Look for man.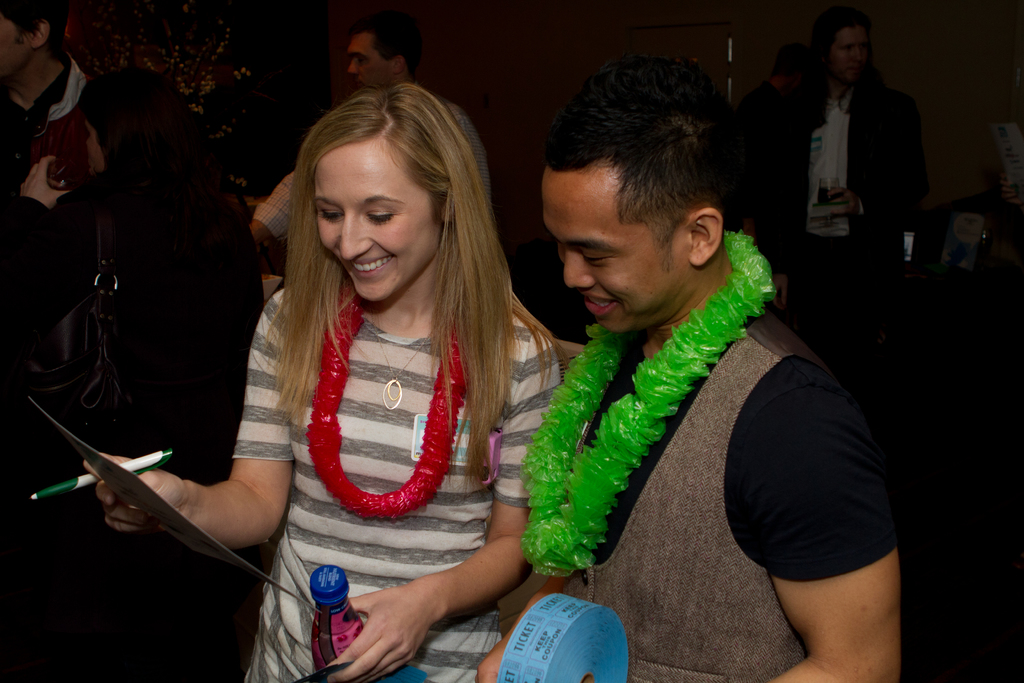
Found: BBox(469, 77, 900, 679).
